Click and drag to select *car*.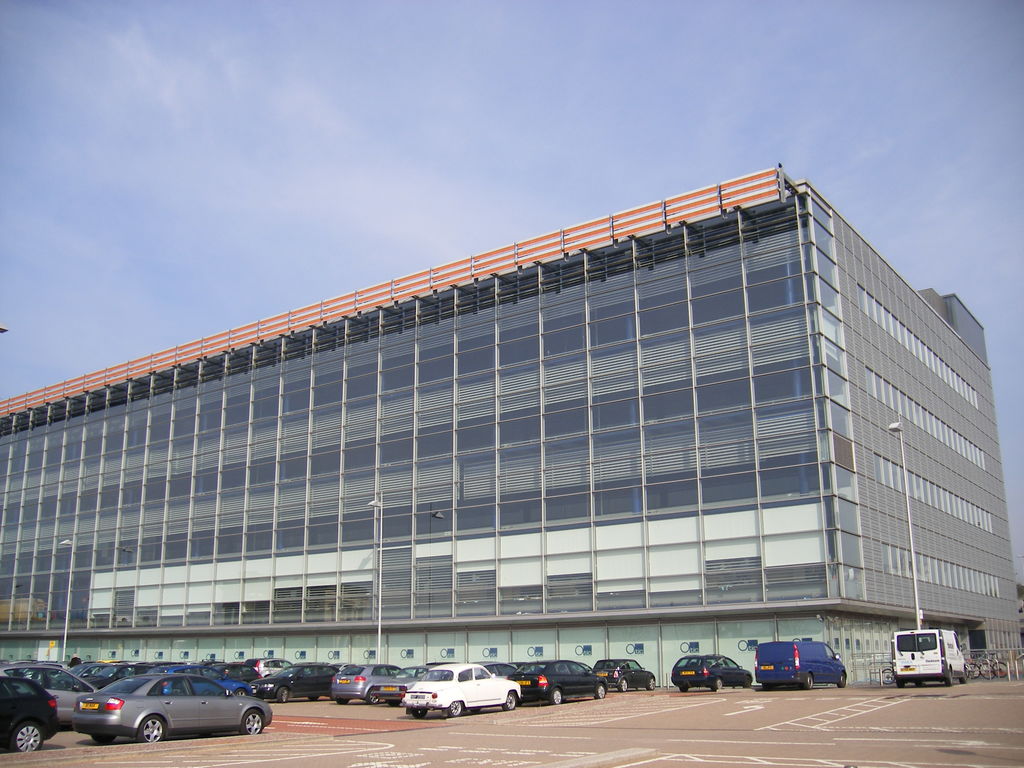
Selection: l=675, t=655, r=755, b=691.
